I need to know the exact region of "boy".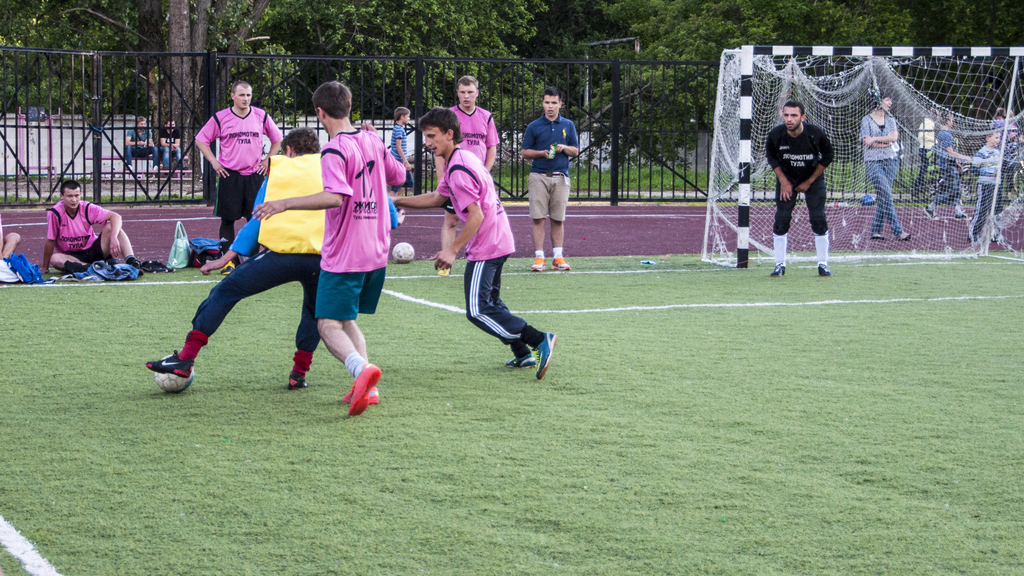
Region: (140,131,349,380).
